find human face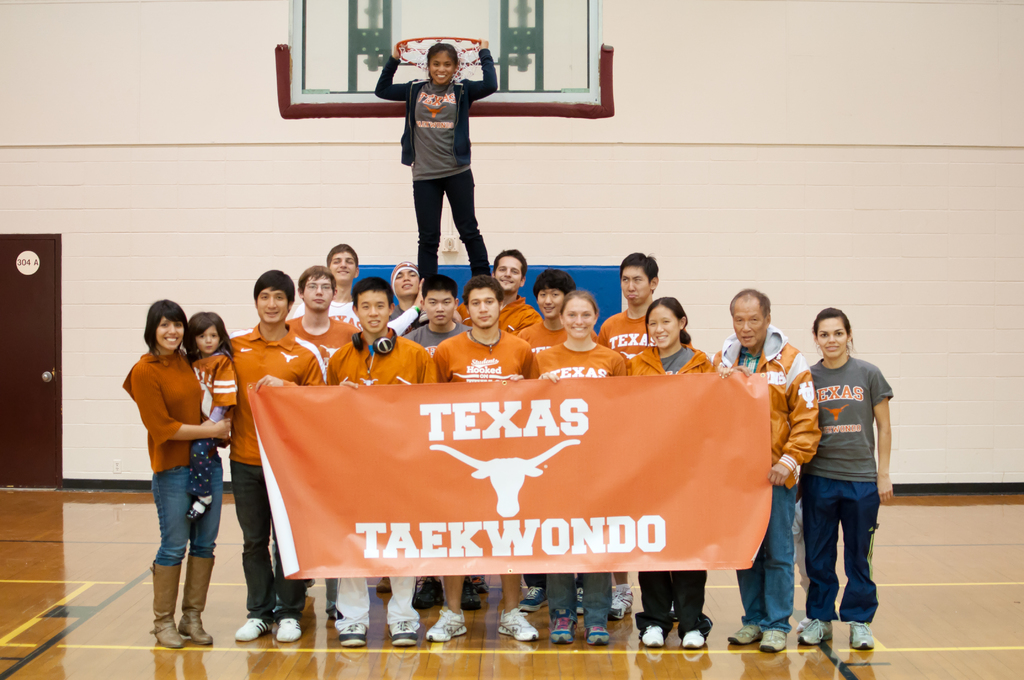
select_region(299, 275, 333, 311)
